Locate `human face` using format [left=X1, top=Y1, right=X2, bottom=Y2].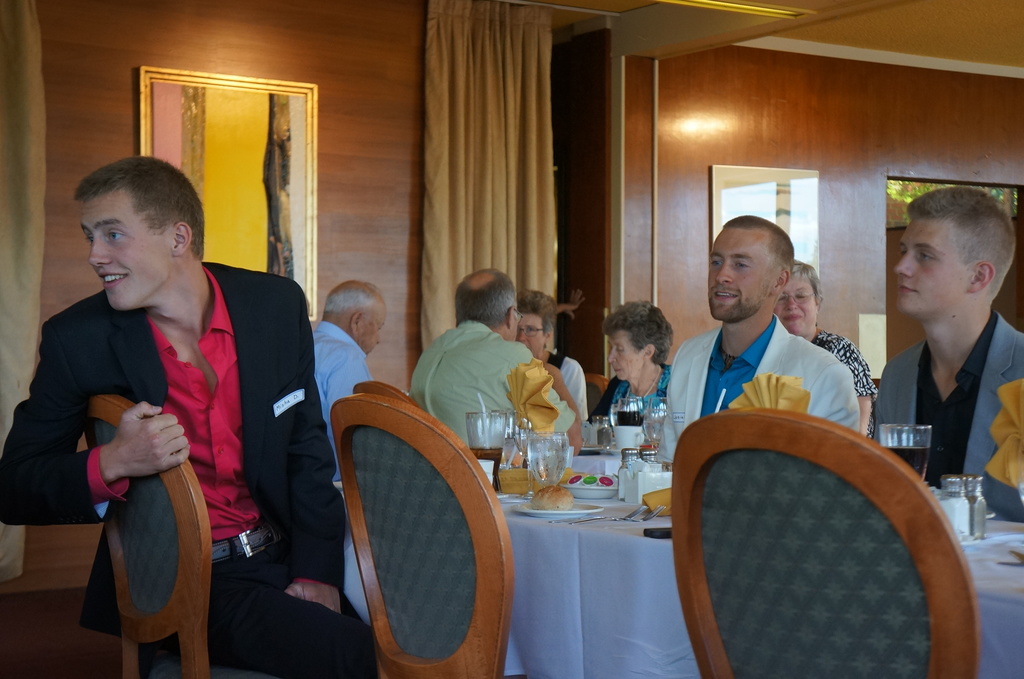
[left=358, top=299, right=385, bottom=351].
